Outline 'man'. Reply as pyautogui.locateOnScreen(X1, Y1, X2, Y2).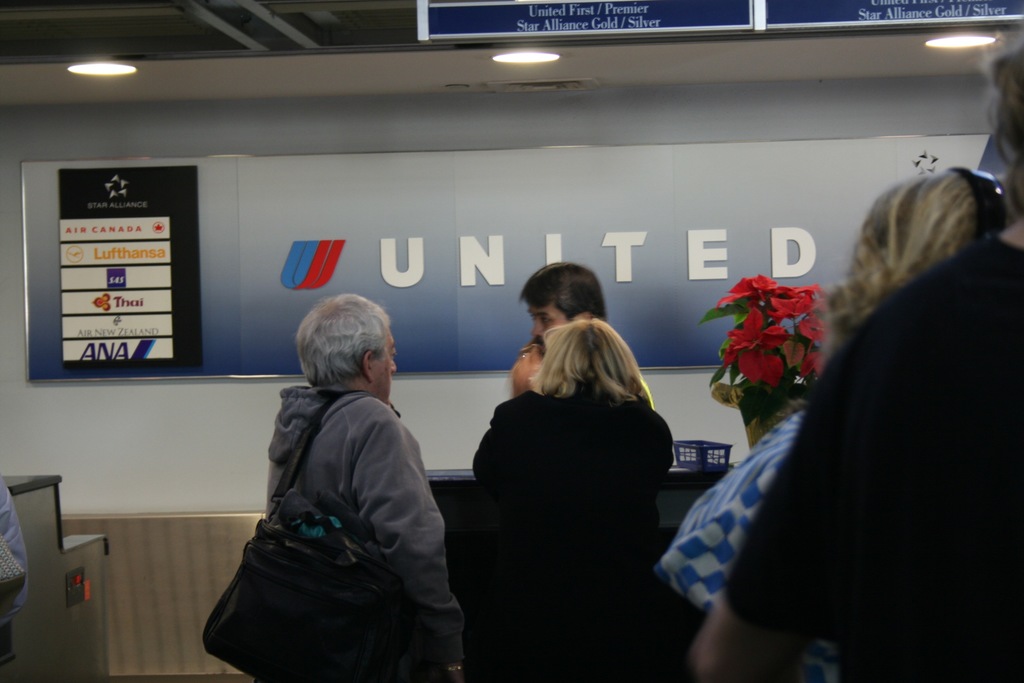
pyautogui.locateOnScreen(520, 261, 612, 356).
